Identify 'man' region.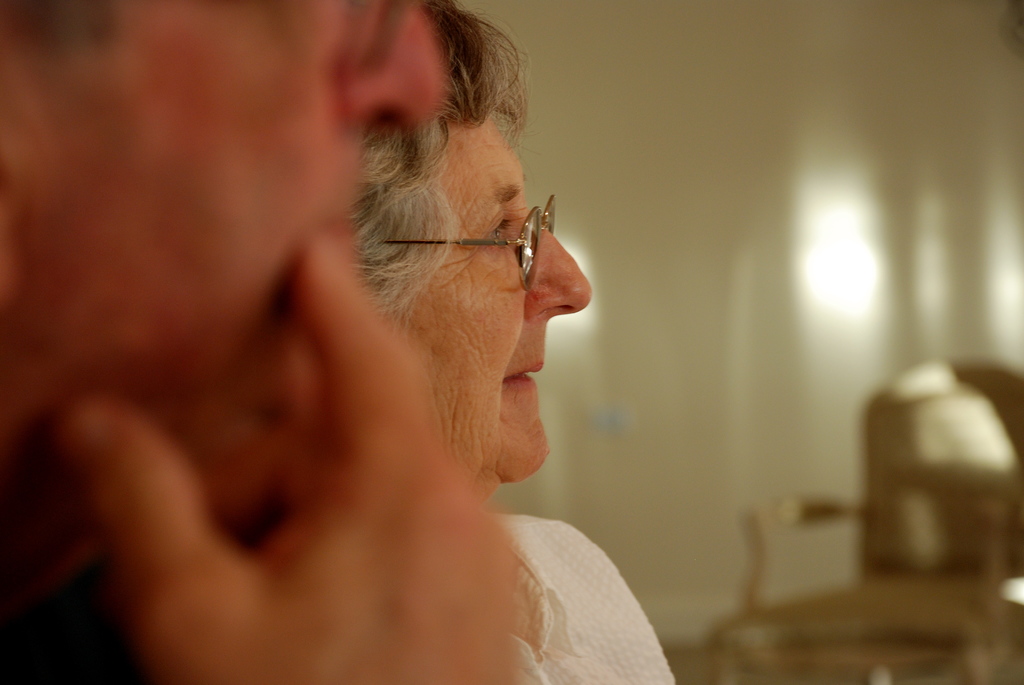
Region: locate(3, 0, 547, 684).
